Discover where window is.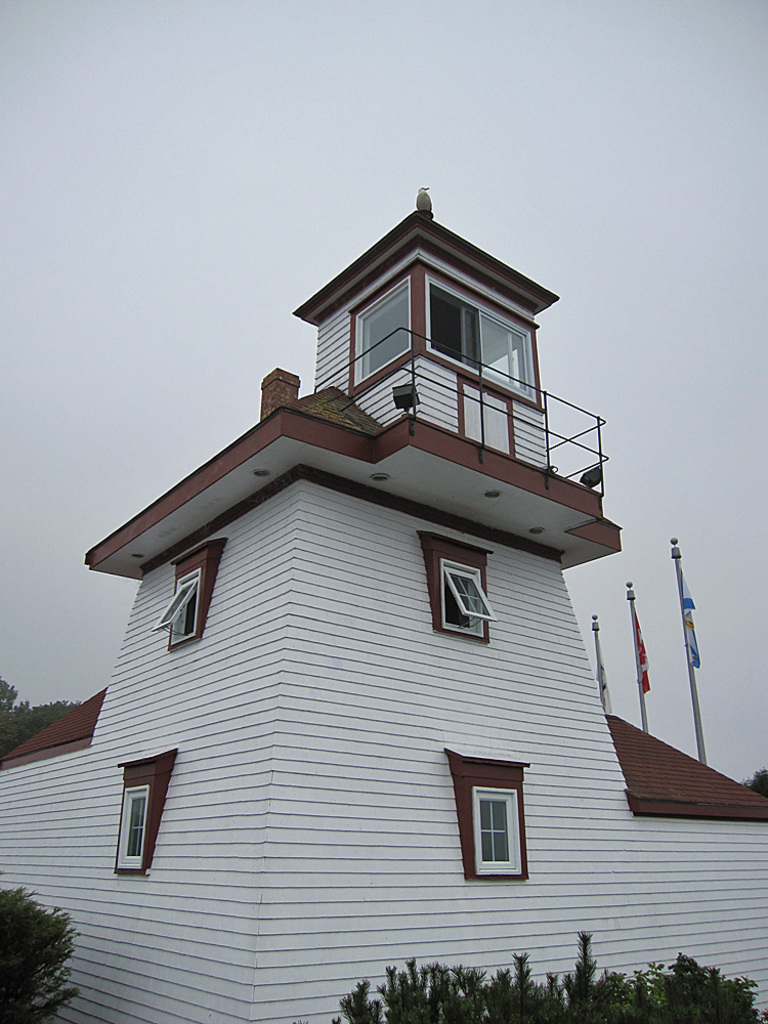
Discovered at detection(110, 790, 155, 866).
